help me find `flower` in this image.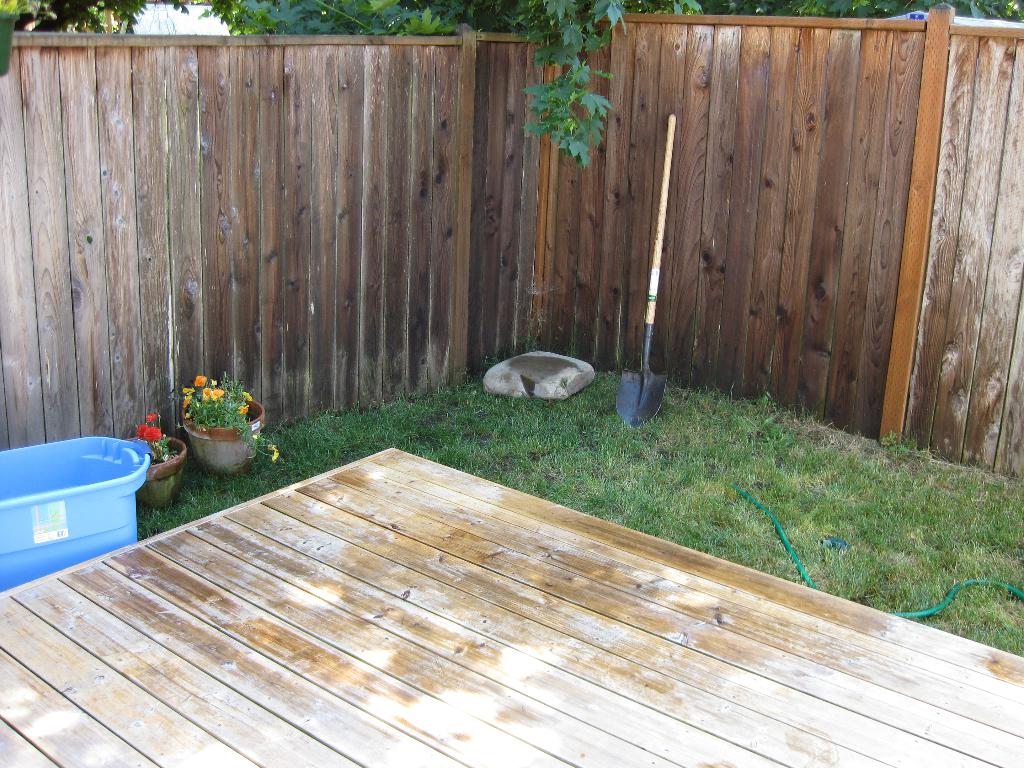
Found it: 200/387/209/400.
